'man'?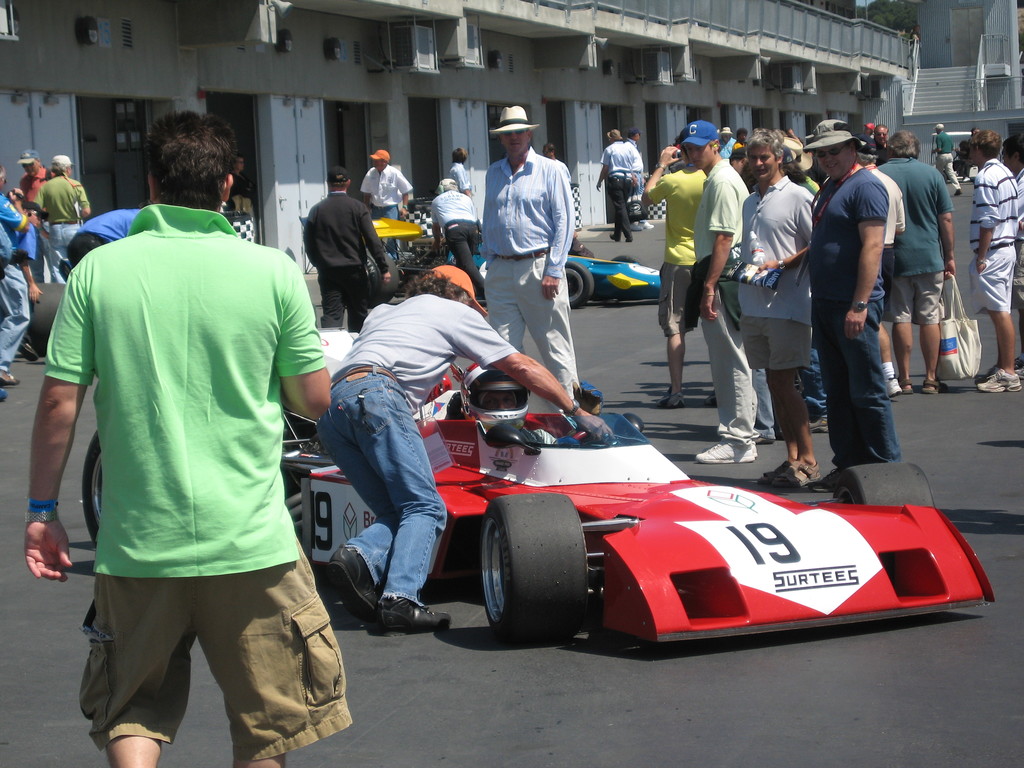
rect(22, 152, 41, 204)
